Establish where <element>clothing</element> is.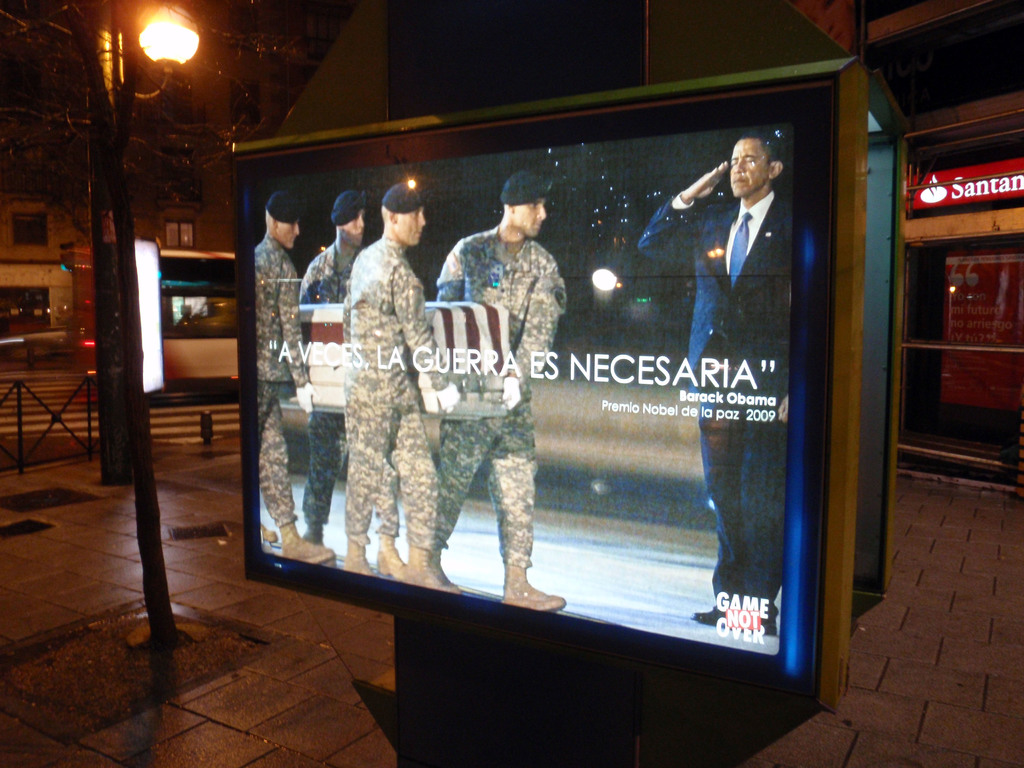
Established at l=300, t=223, r=369, b=532.
